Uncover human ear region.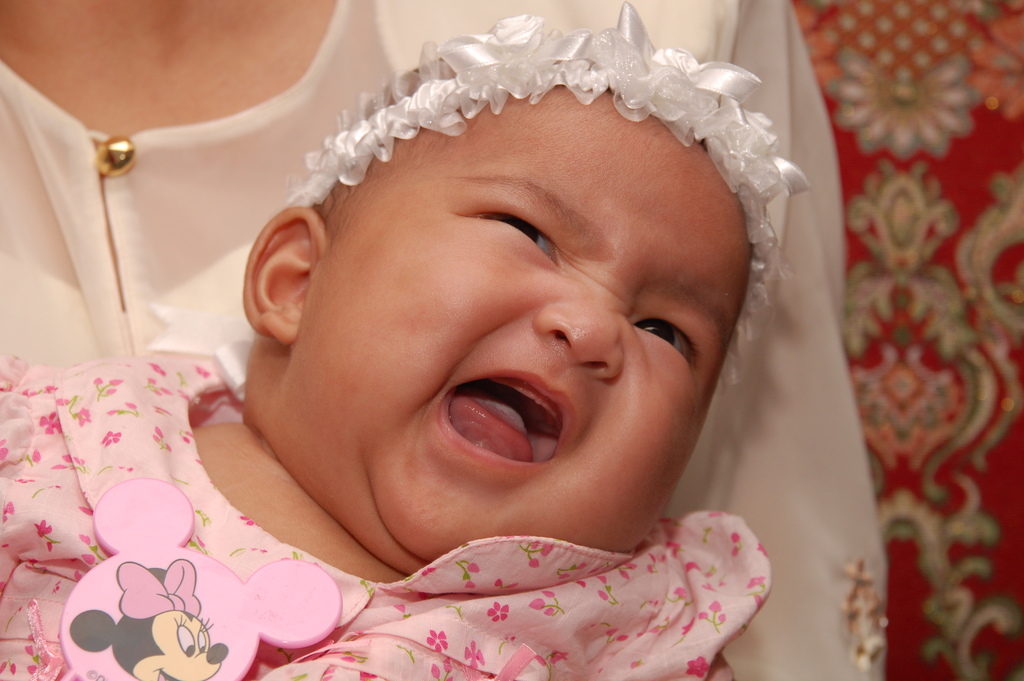
Uncovered: (241,204,330,347).
